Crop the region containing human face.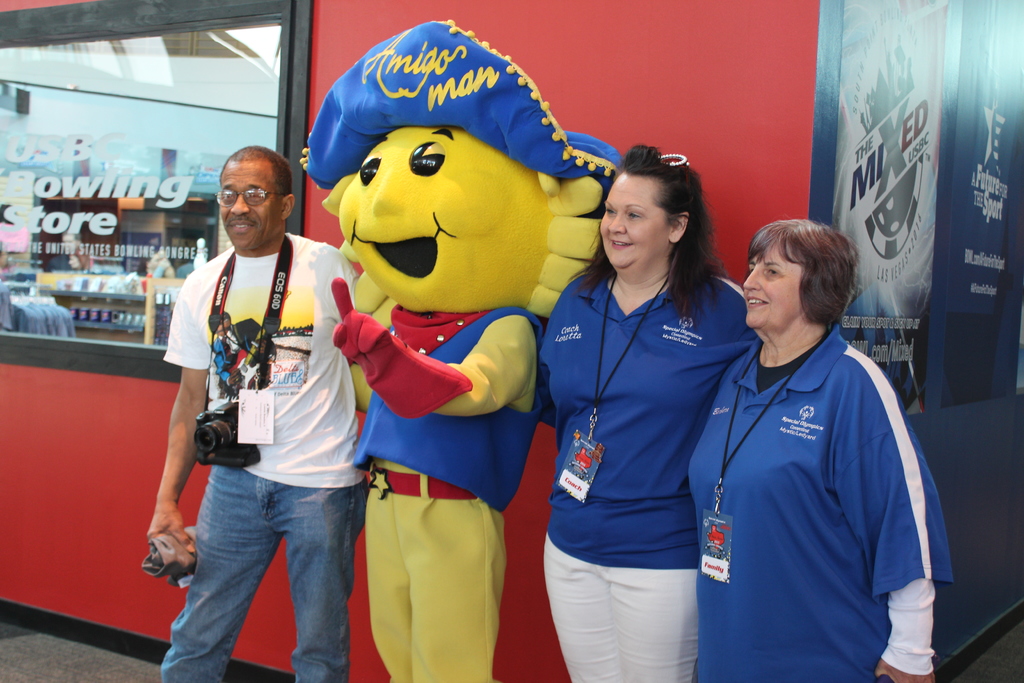
Crop region: x1=597, y1=176, x2=671, y2=273.
